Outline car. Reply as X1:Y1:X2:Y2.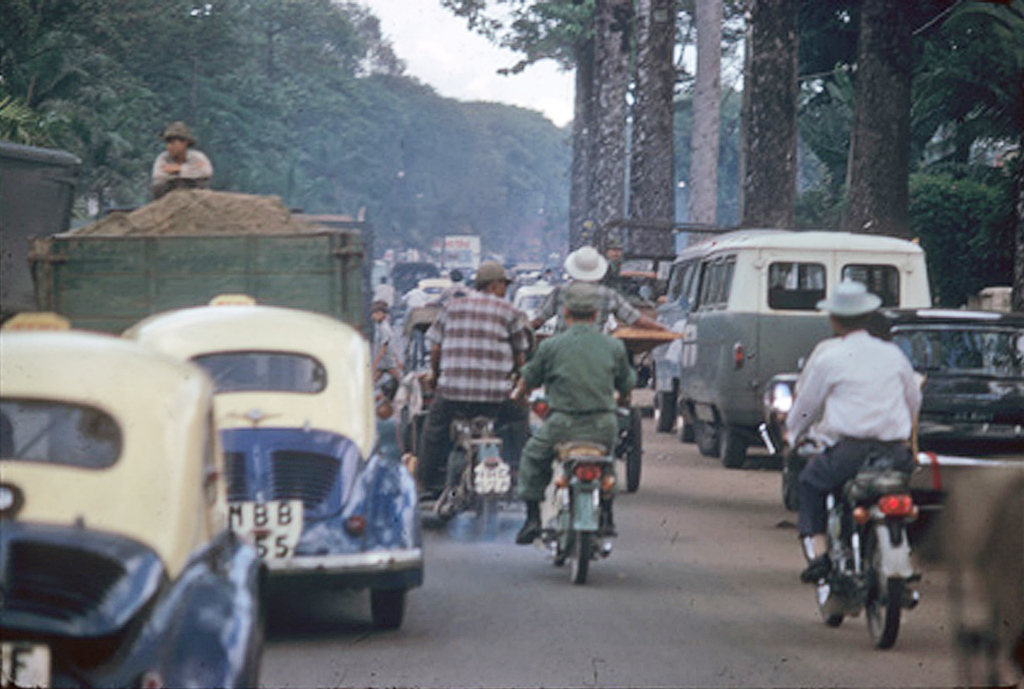
754:310:1023:510.
